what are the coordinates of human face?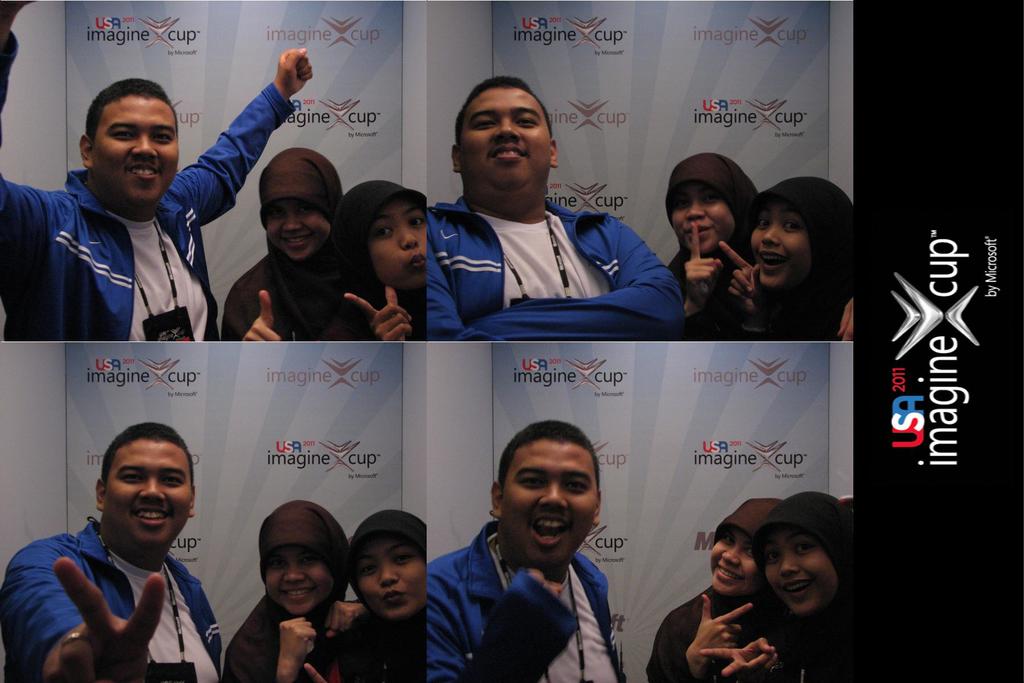
bbox=[259, 202, 326, 262].
